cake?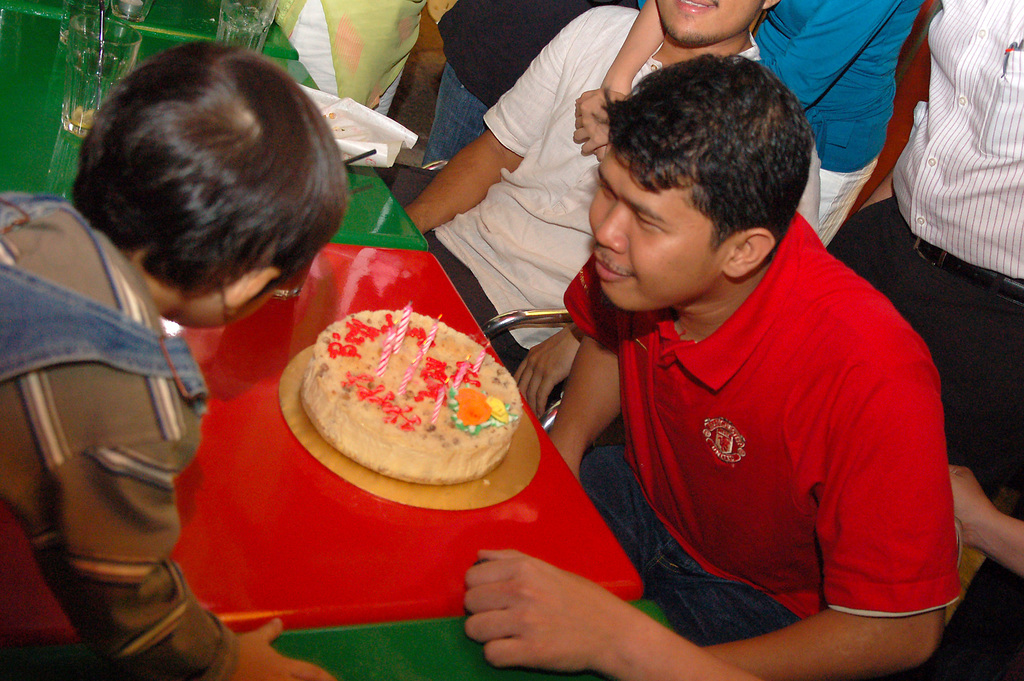
(300, 306, 521, 490)
